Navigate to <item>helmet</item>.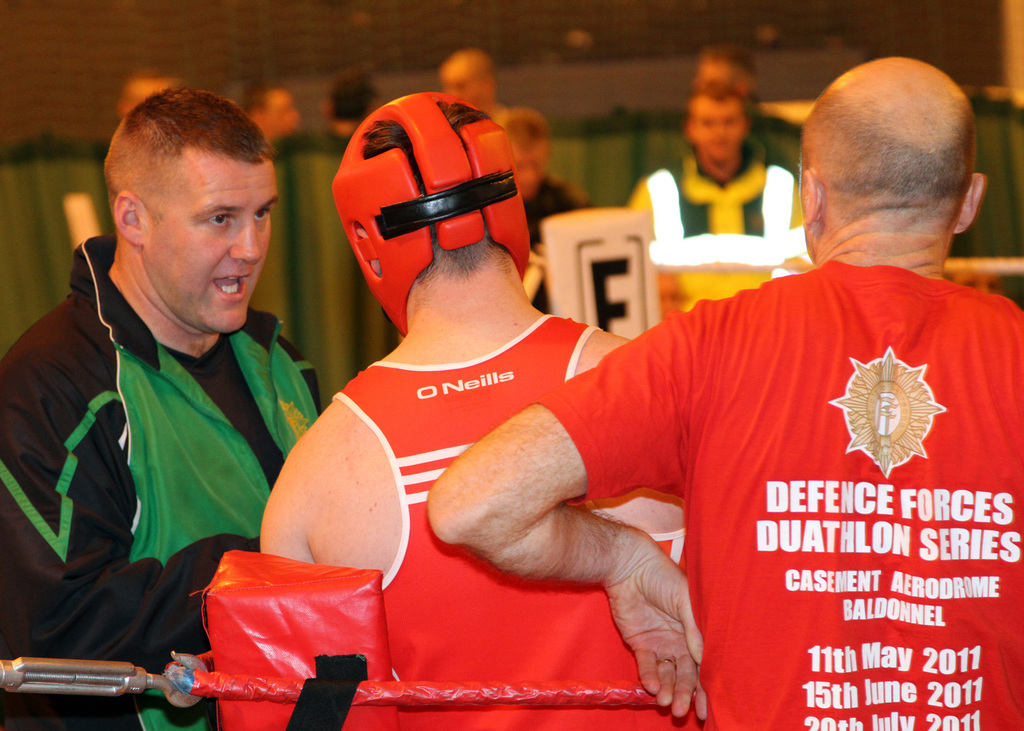
Navigation target: bbox=[312, 89, 547, 337].
